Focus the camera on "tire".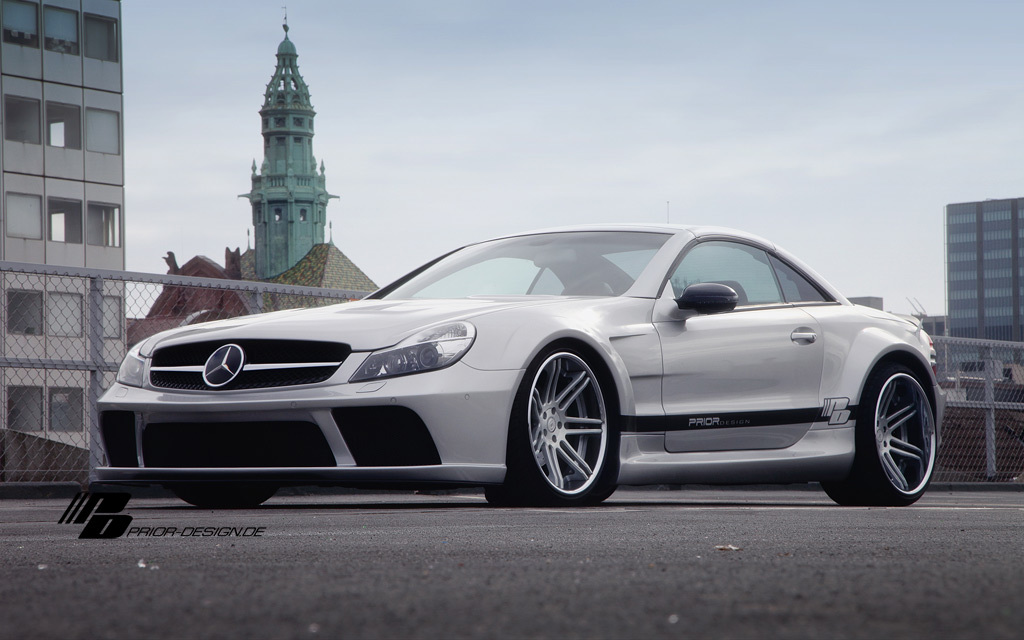
Focus region: (485, 484, 516, 506).
